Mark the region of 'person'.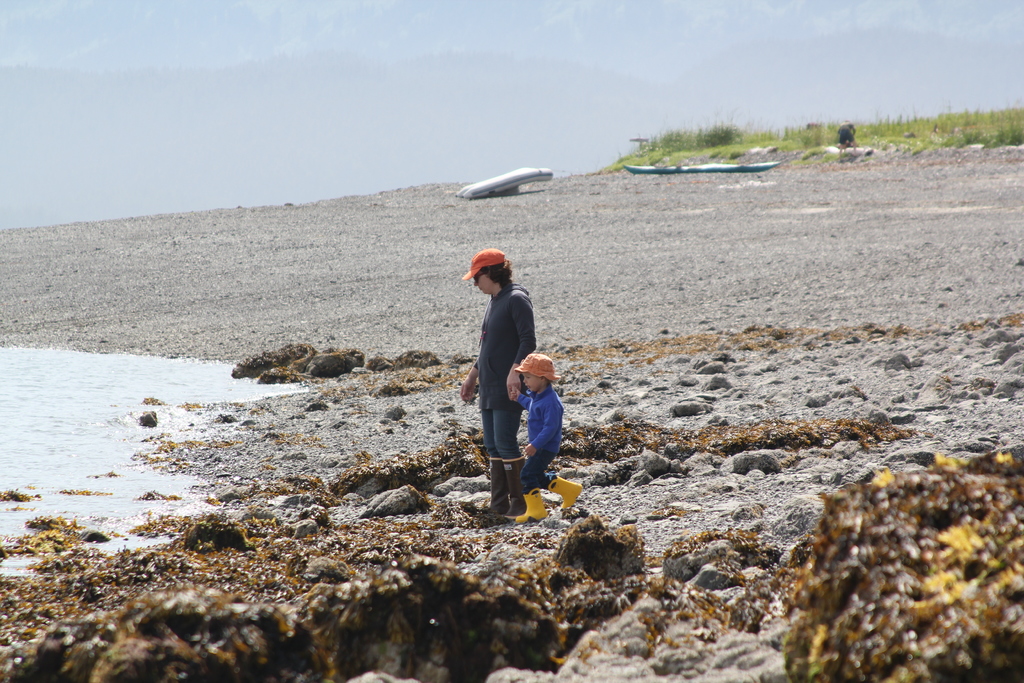
Region: Rect(503, 348, 583, 520).
